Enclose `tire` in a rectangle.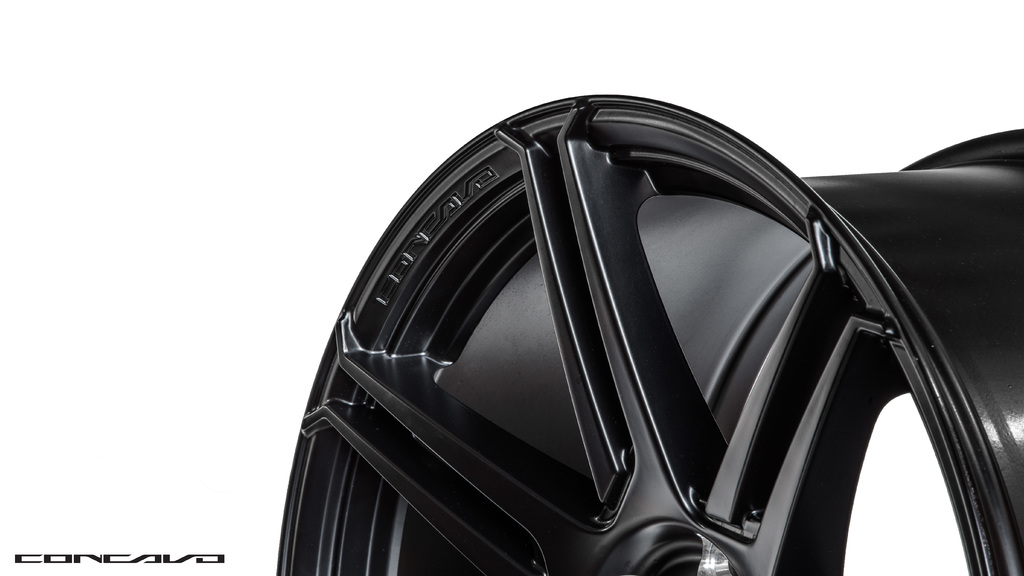
(left=294, top=84, right=994, bottom=566).
